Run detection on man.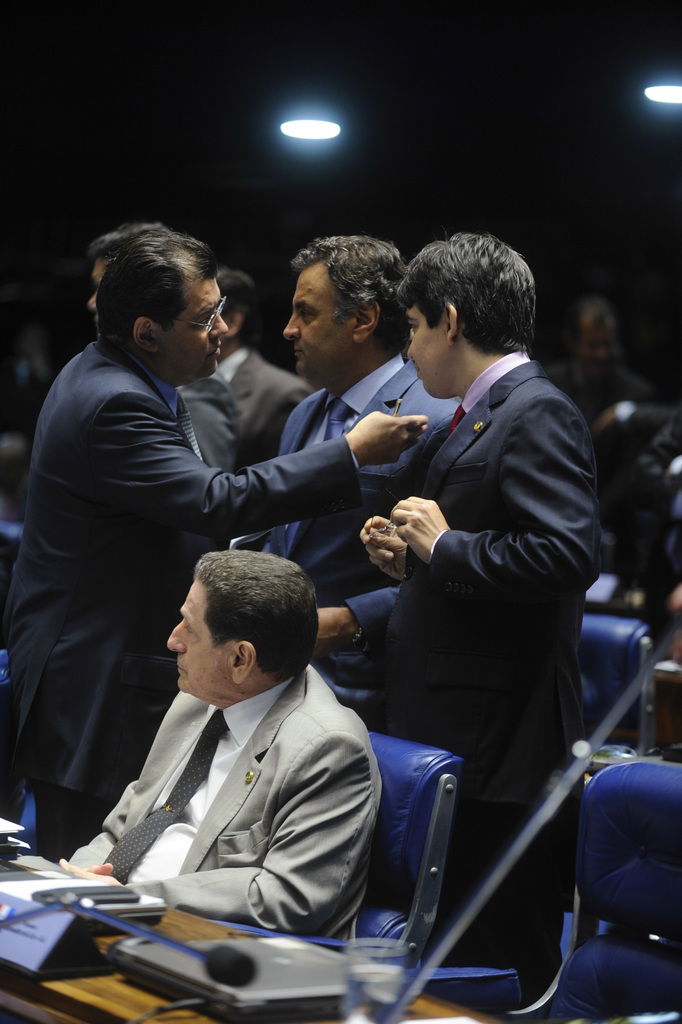
Result: l=83, t=238, r=253, b=466.
